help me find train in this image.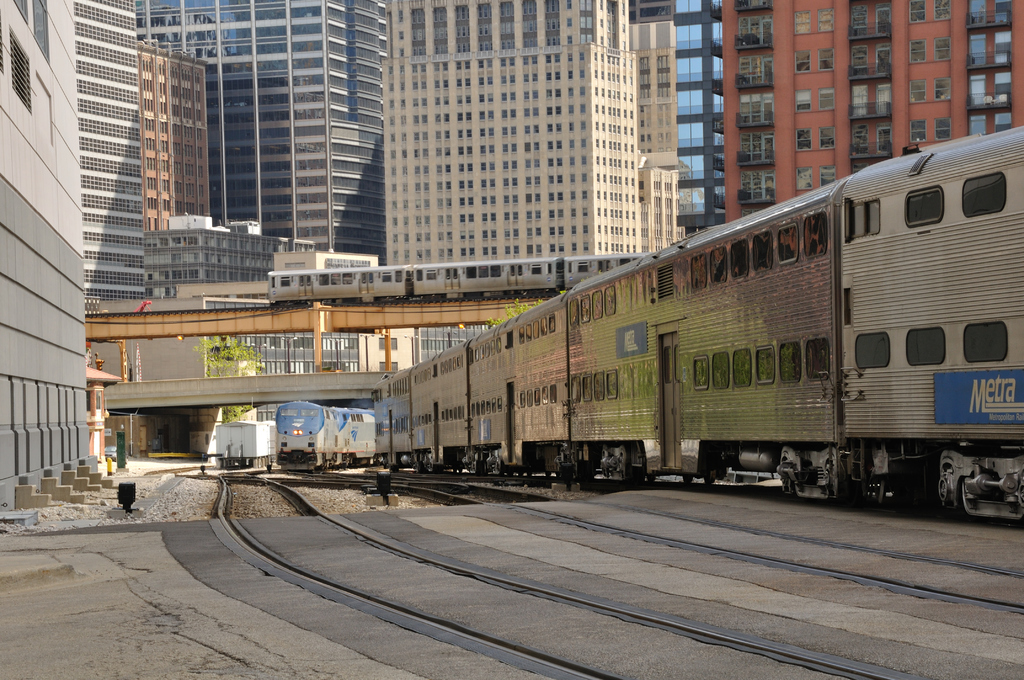
Found it: {"x1": 379, "y1": 125, "x2": 1023, "y2": 531}.
